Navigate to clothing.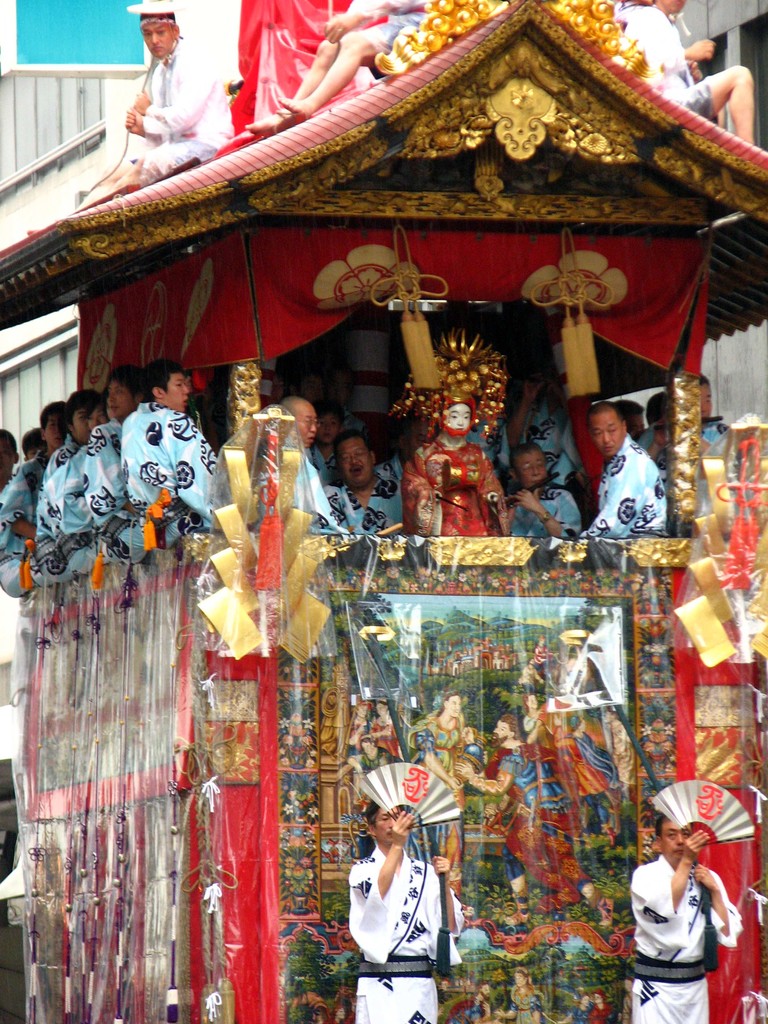
Navigation target: rect(131, 409, 216, 535).
